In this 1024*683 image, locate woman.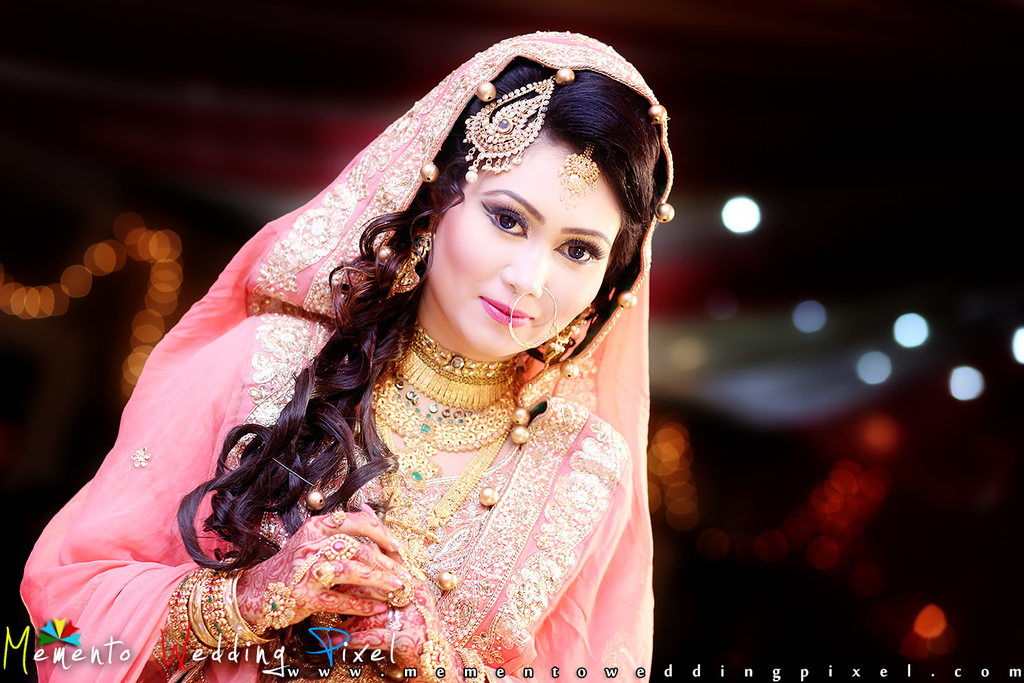
Bounding box: box=[92, 20, 683, 682].
